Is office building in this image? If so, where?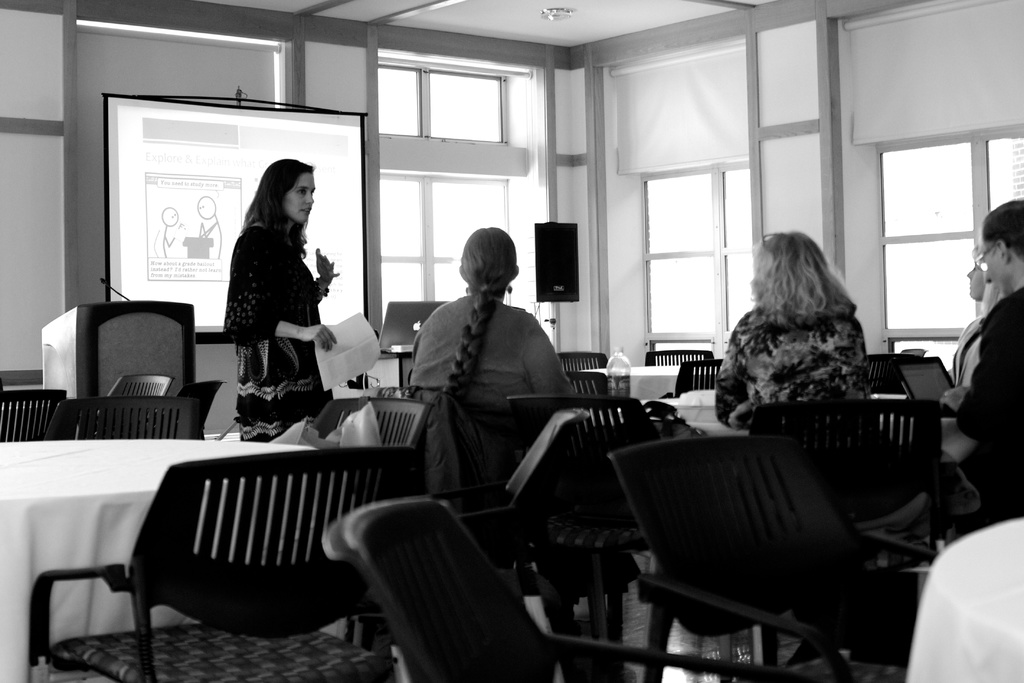
Yes, at locate(14, 39, 1005, 680).
